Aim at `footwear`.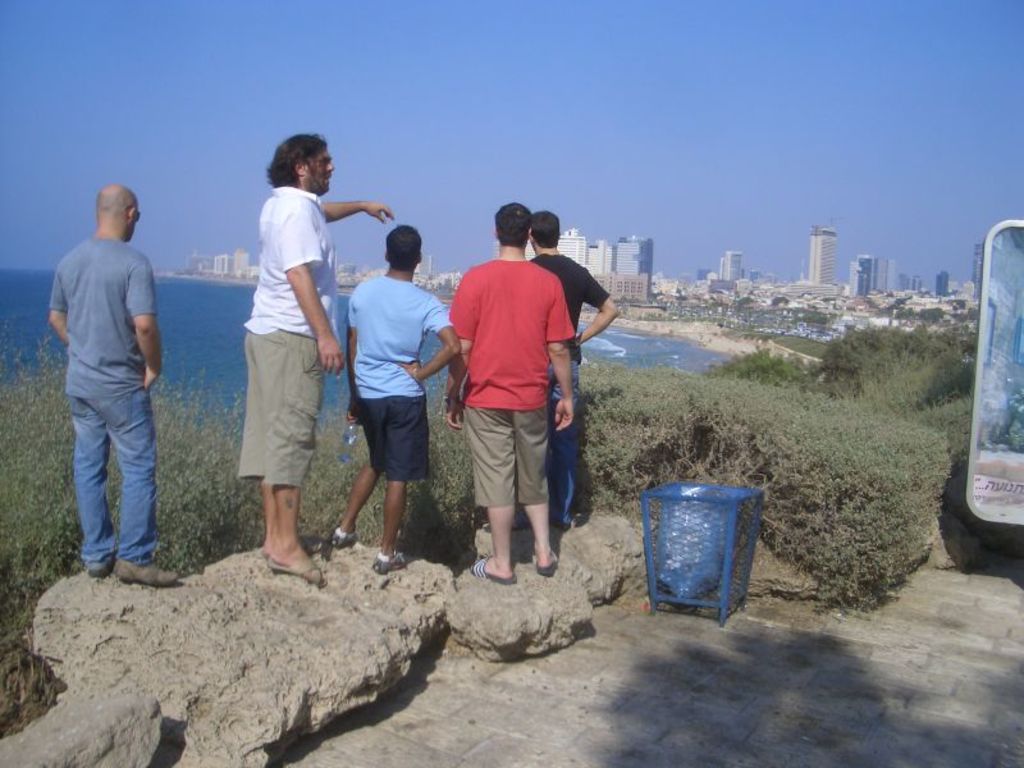
Aimed at 370 548 416 571.
